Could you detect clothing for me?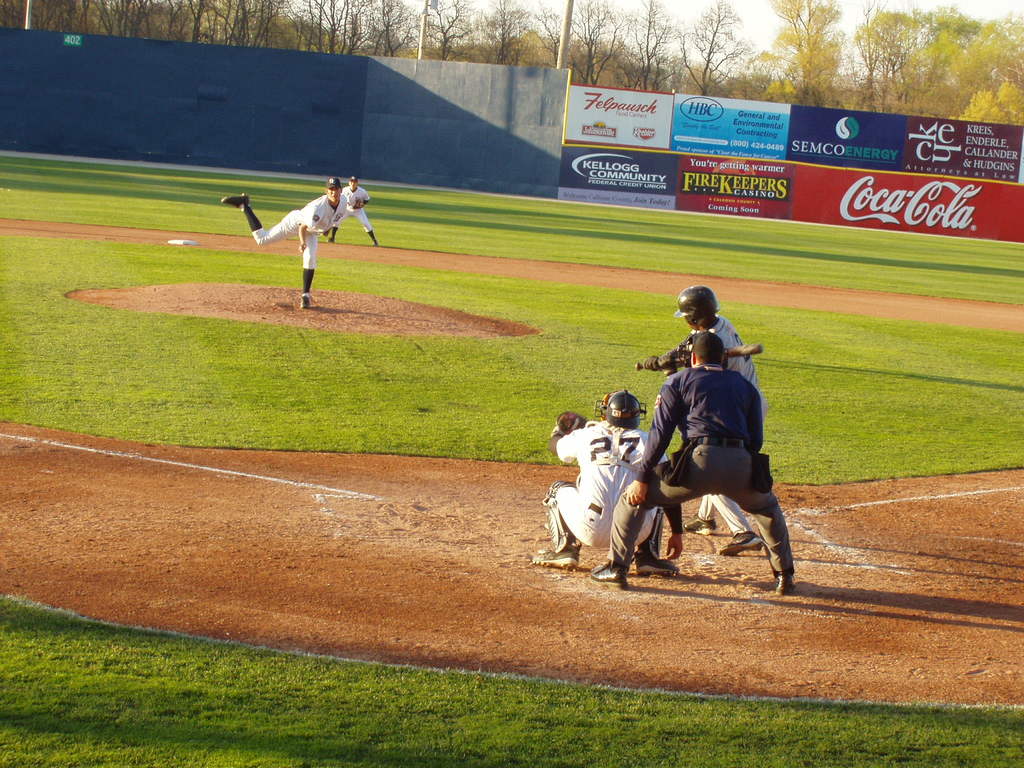
Detection result: <region>332, 186, 374, 236</region>.
